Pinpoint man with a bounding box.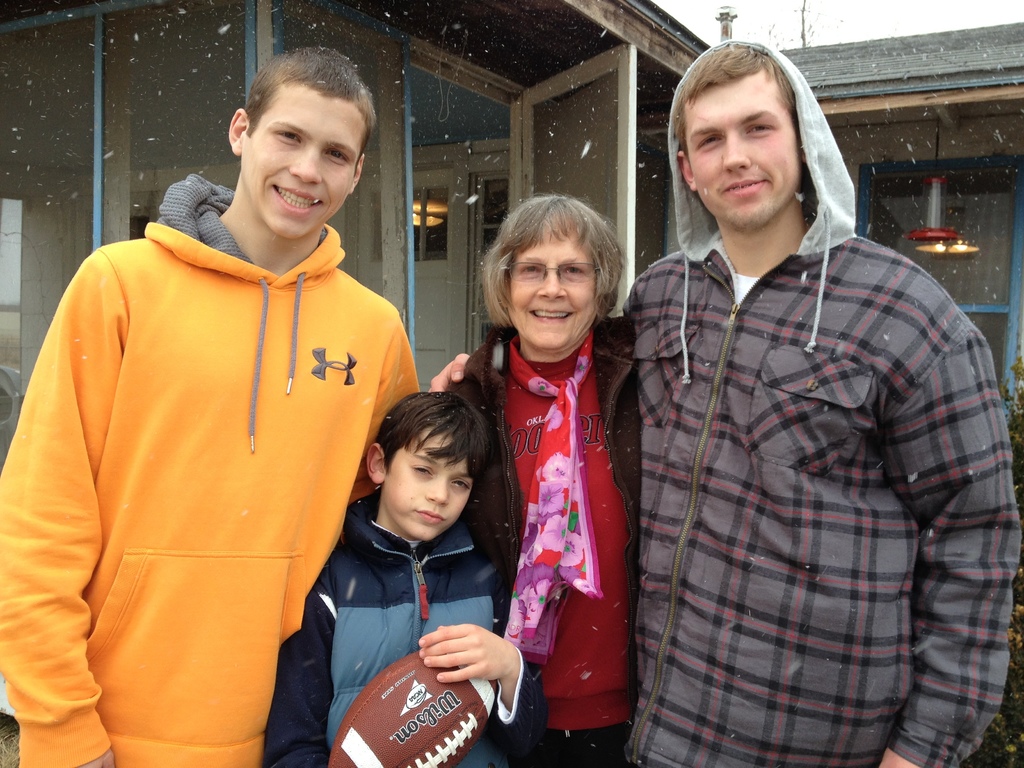
(428,45,1020,765).
